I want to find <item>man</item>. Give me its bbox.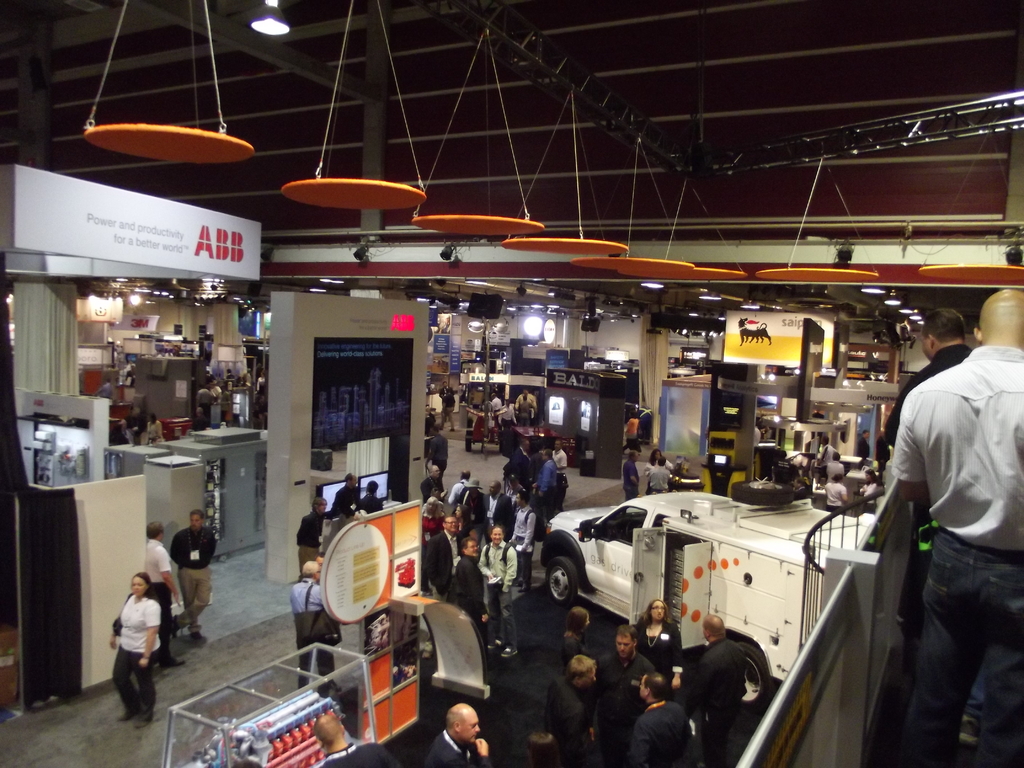
detection(492, 391, 500, 414).
